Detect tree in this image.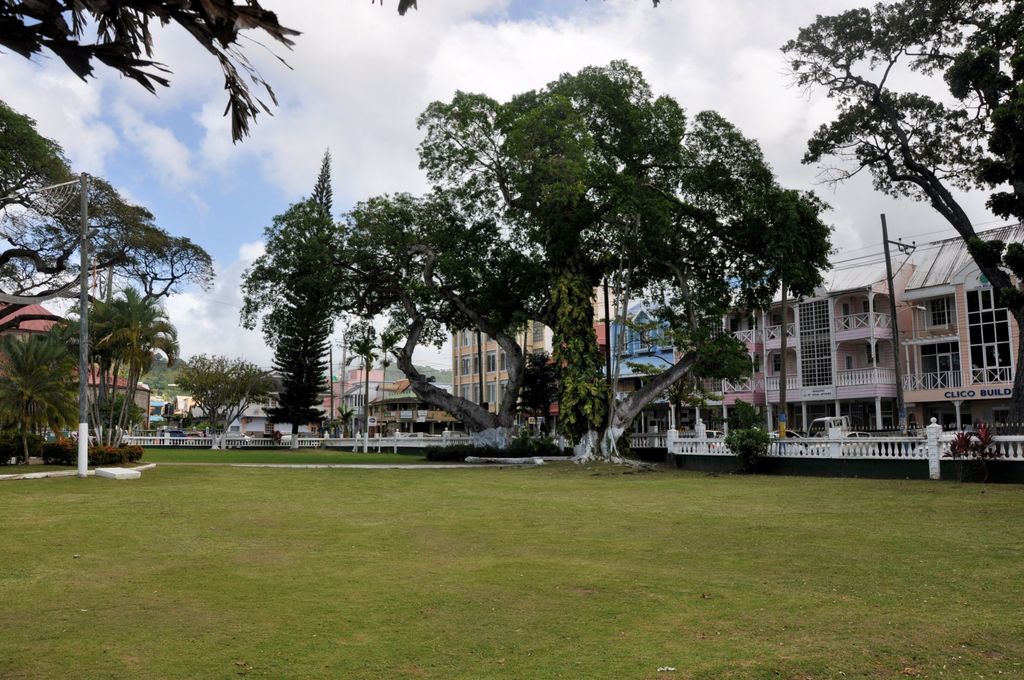
Detection: l=48, t=290, r=180, b=455.
